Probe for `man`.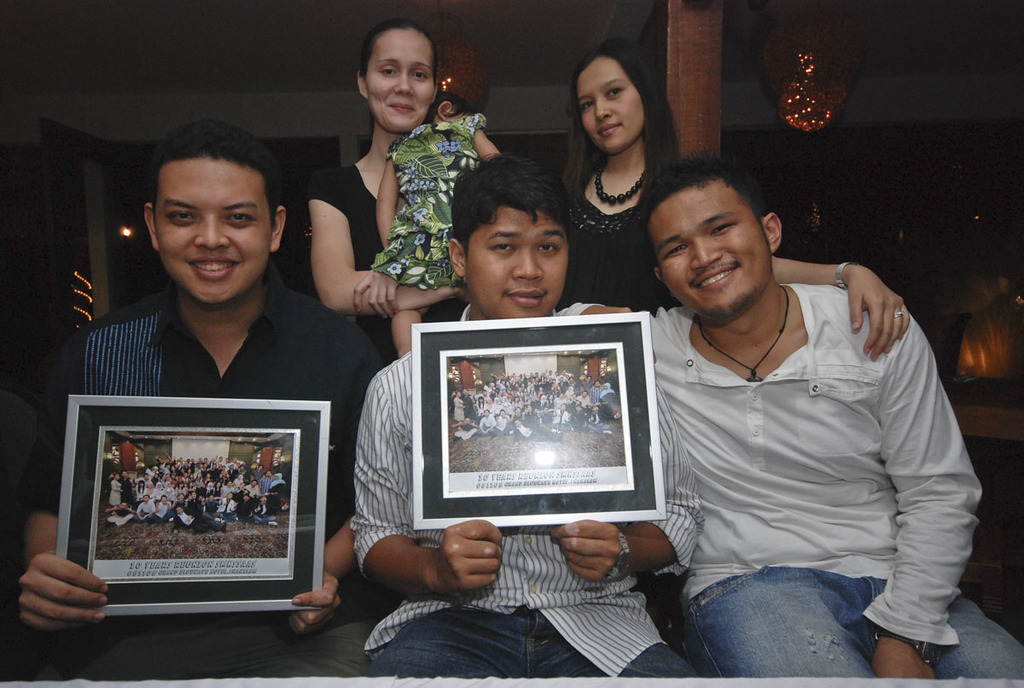
Probe result: {"x1": 607, "y1": 159, "x2": 984, "y2": 679}.
